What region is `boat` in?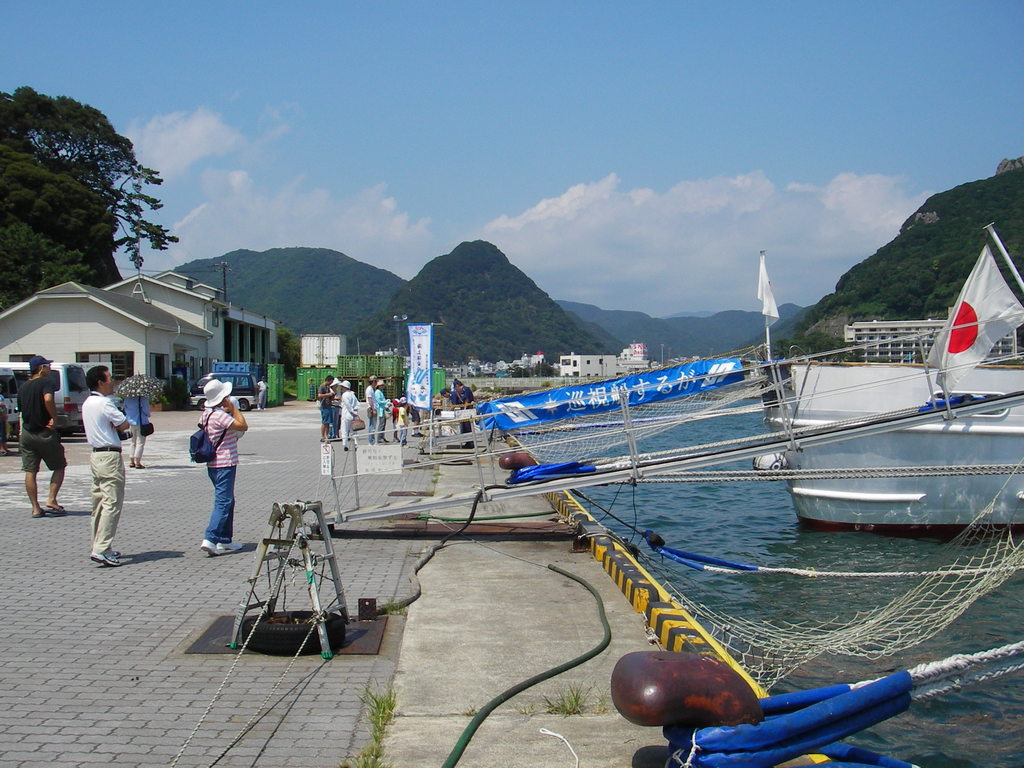
x1=732, y1=275, x2=1020, y2=550.
